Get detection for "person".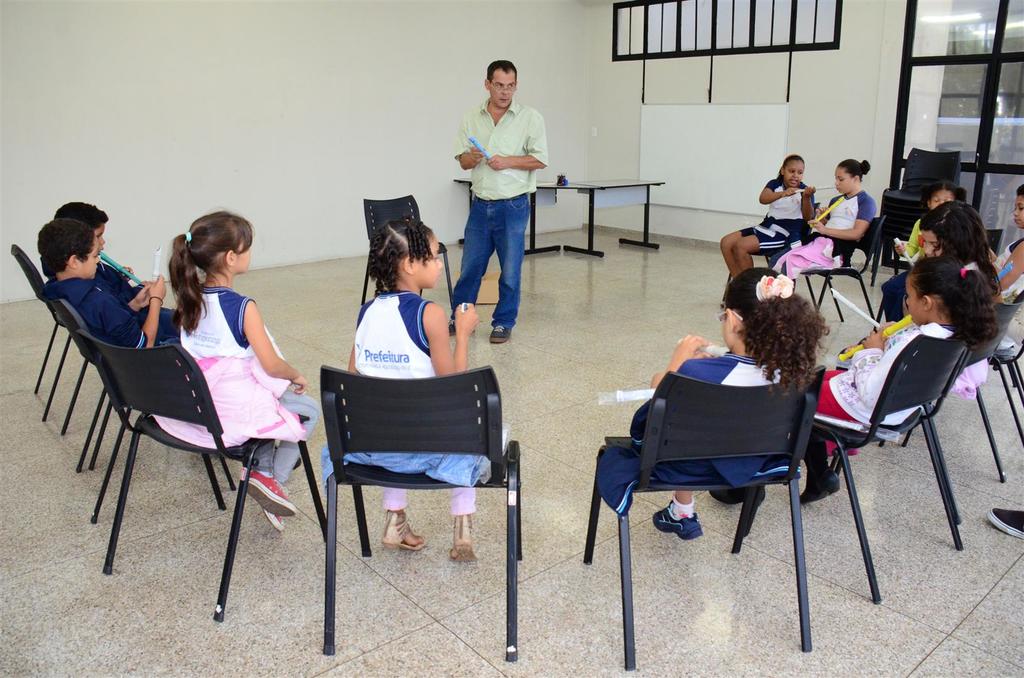
Detection: {"x1": 628, "y1": 267, "x2": 853, "y2": 538}.
